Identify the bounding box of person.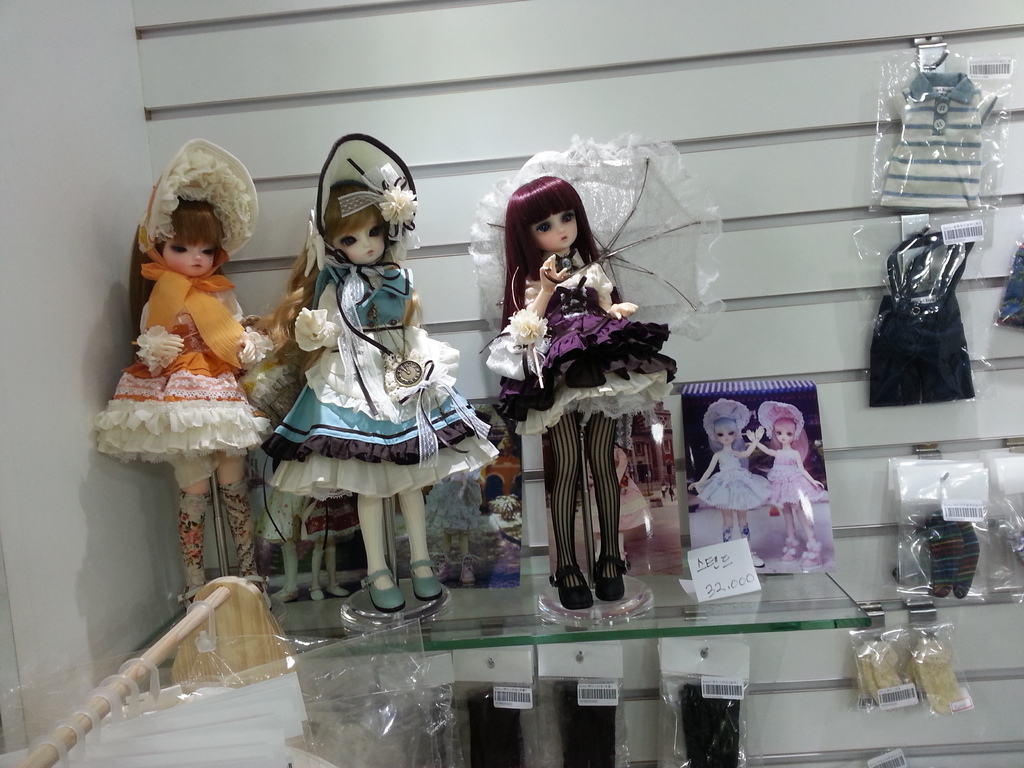
(x1=427, y1=468, x2=483, y2=589).
